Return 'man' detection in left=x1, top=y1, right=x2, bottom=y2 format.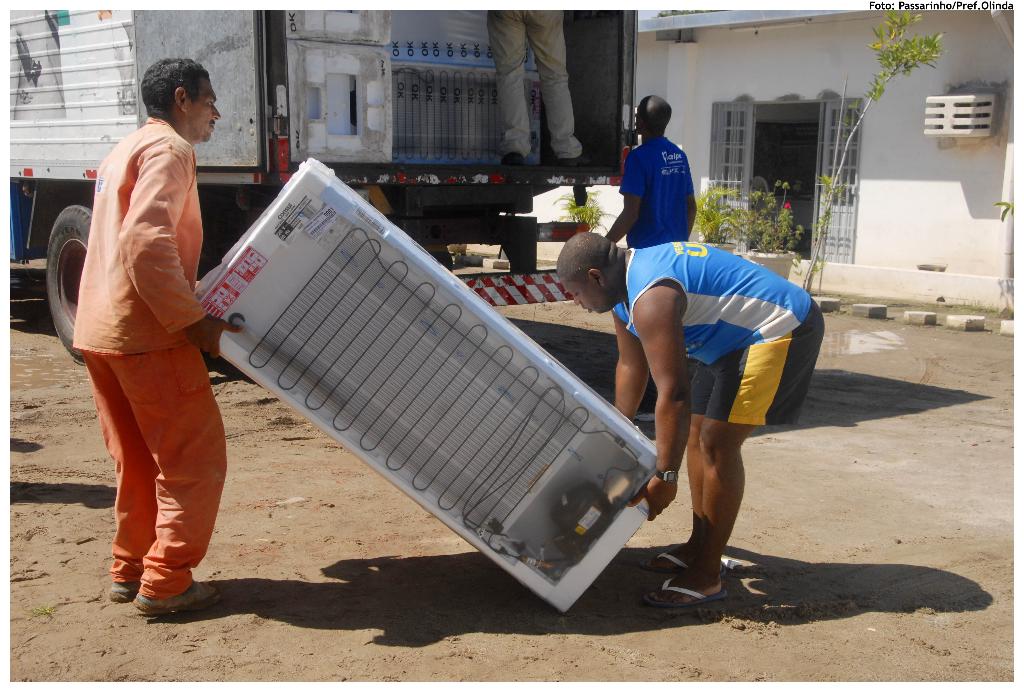
left=553, top=236, right=822, bottom=595.
